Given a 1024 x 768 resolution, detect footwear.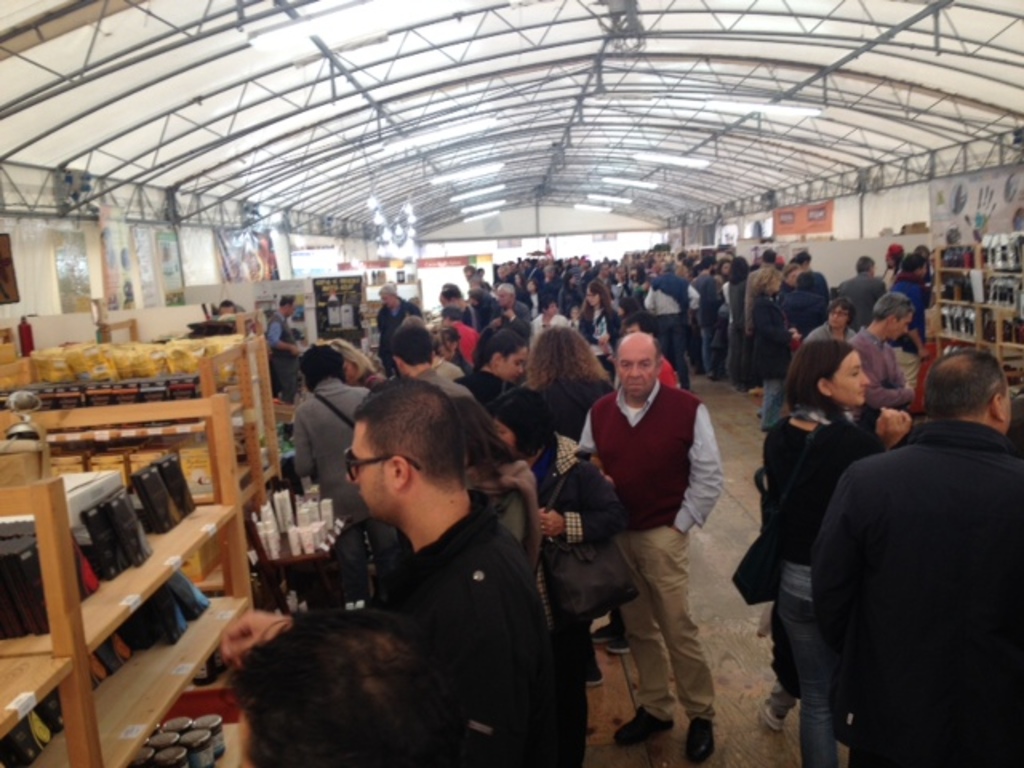
[x1=608, y1=706, x2=669, y2=742].
